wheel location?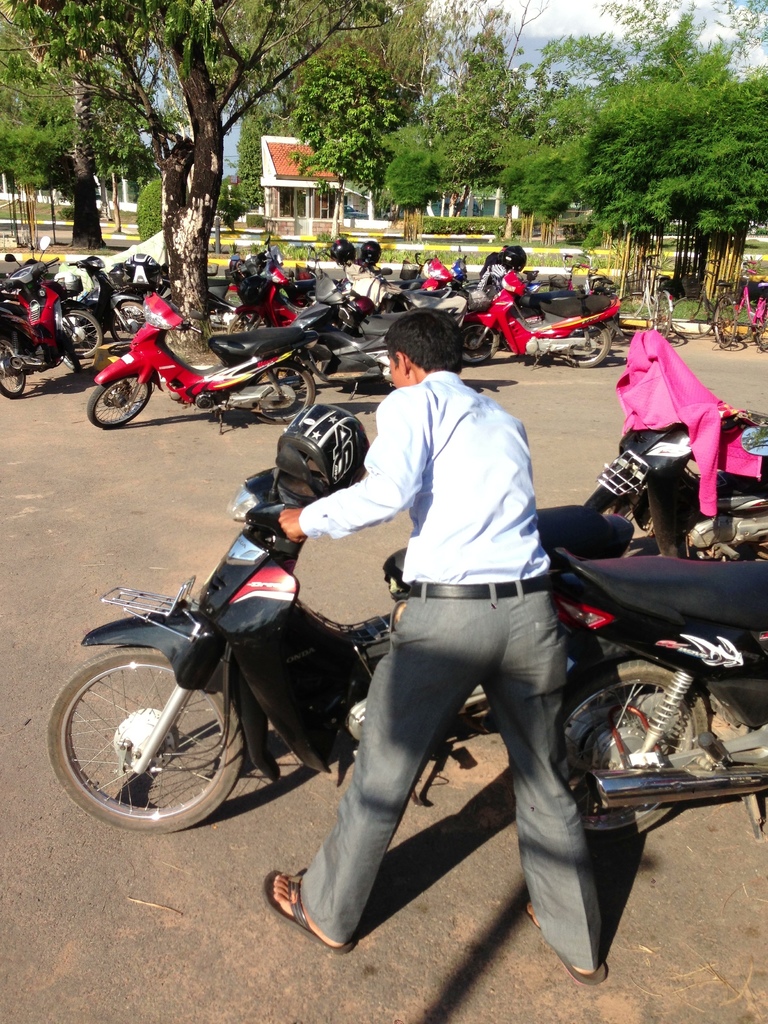
Rect(560, 323, 611, 368)
